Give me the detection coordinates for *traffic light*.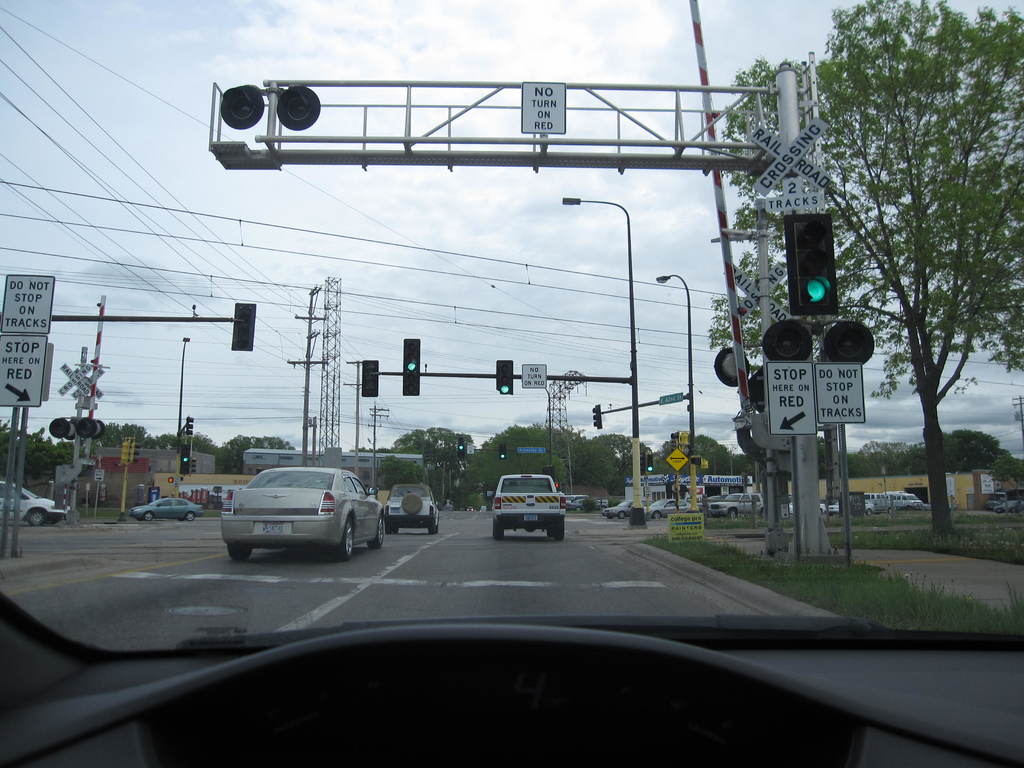
pyautogui.locateOnScreen(648, 453, 653, 472).
